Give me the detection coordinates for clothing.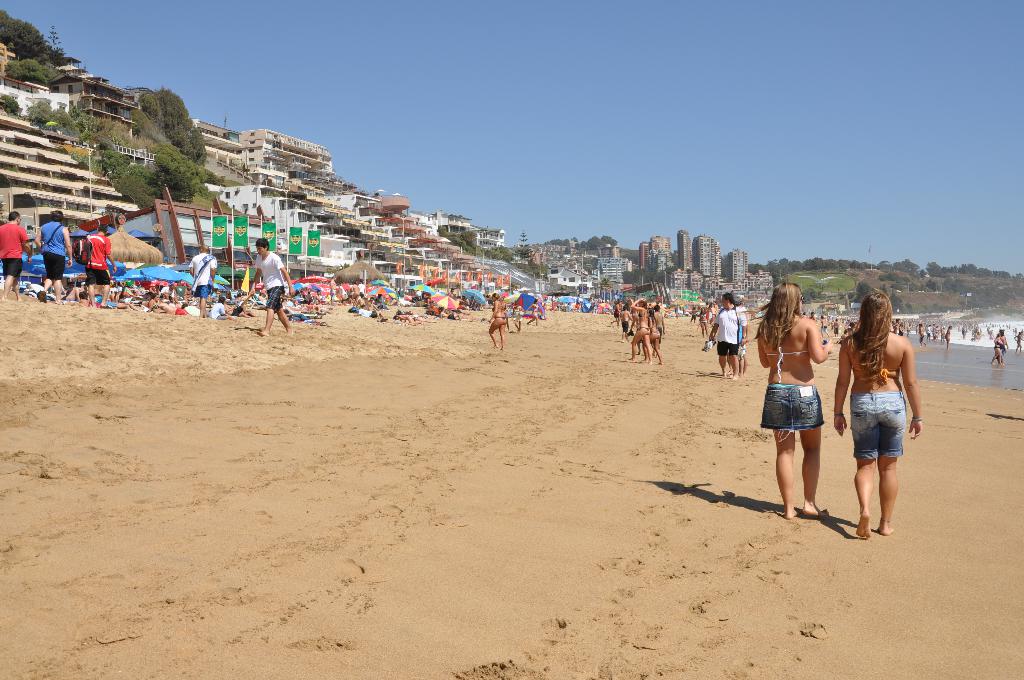
44/216/63/281.
